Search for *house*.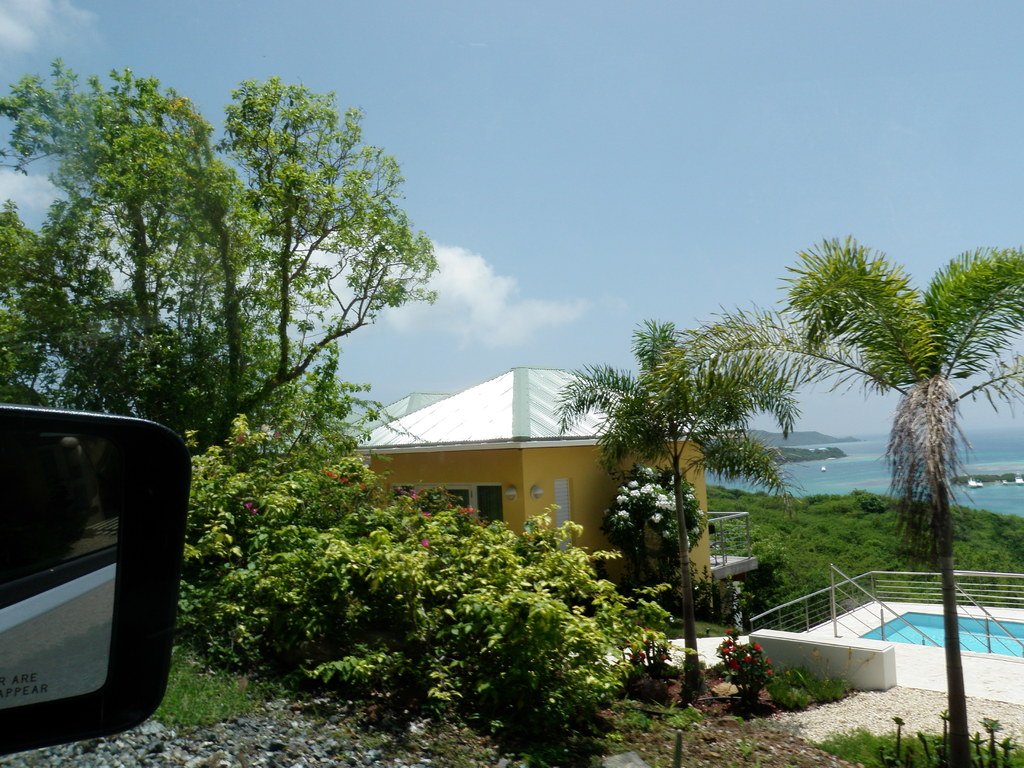
Found at x1=339 y1=369 x2=757 y2=581.
